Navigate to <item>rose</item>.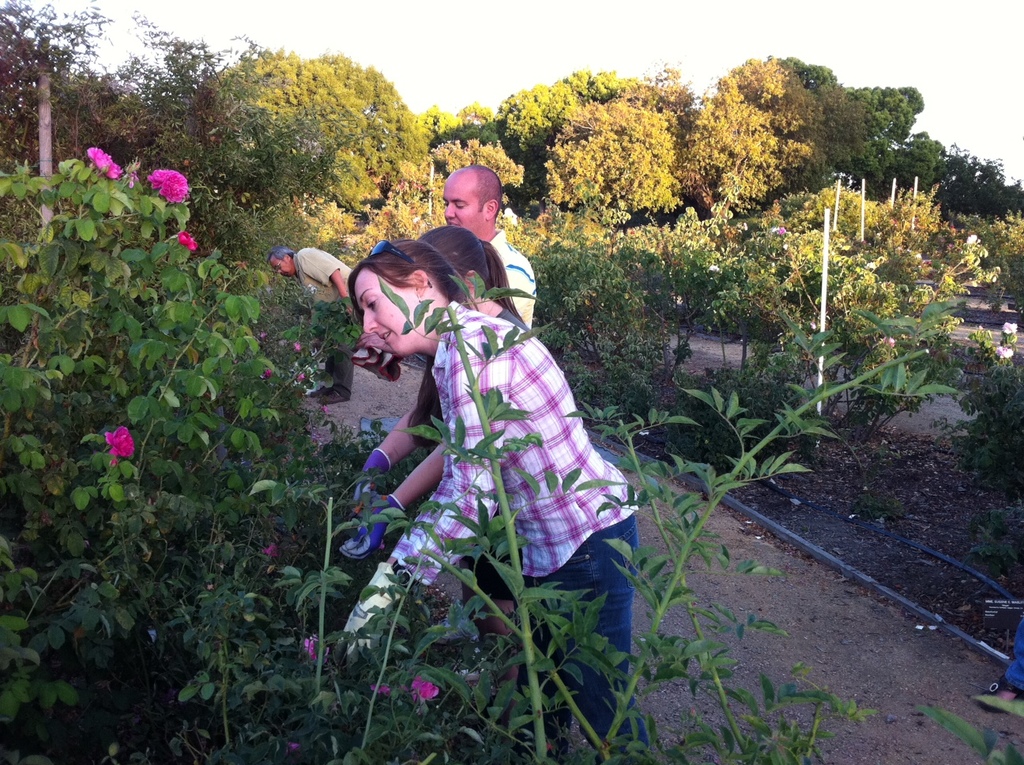
Navigation target: box=[156, 175, 186, 202].
